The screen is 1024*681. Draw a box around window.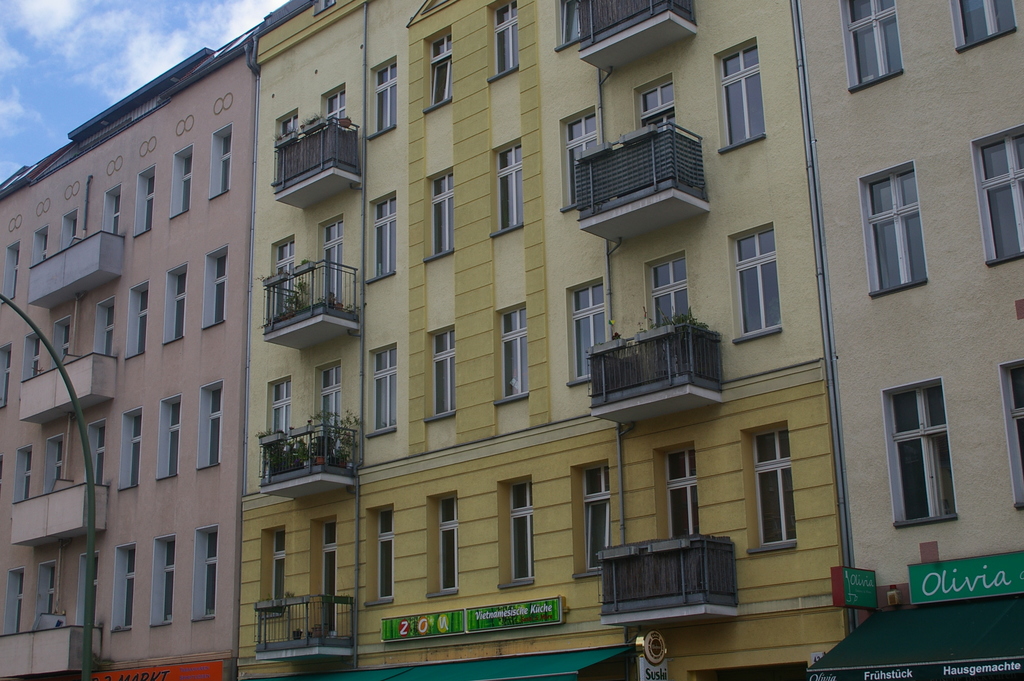
Rect(263, 236, 297, 327).
